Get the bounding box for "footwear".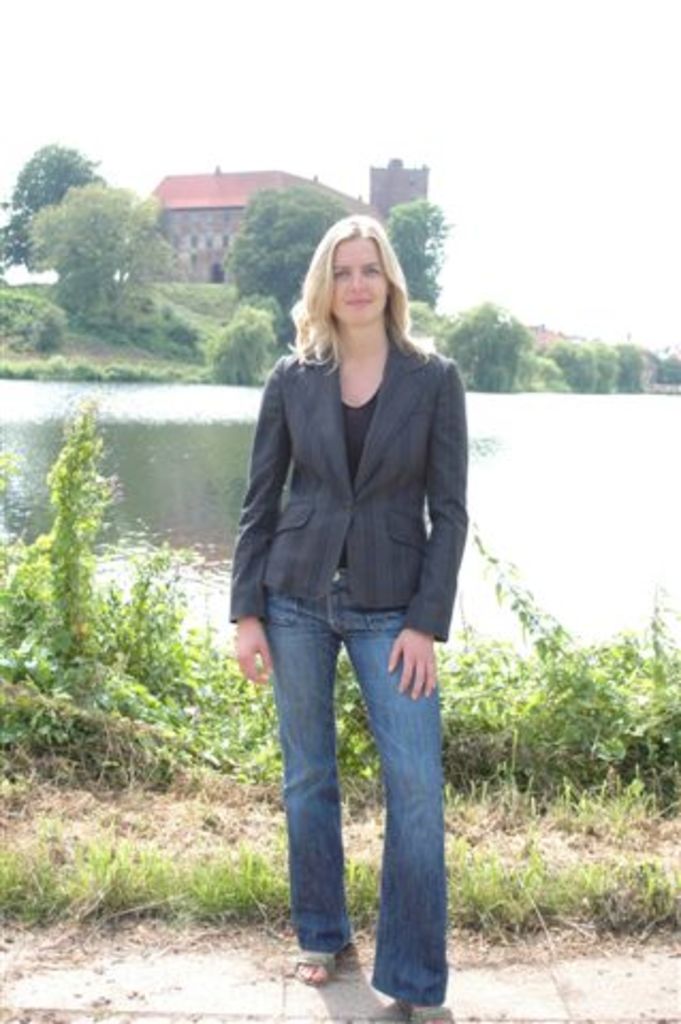
Rect(292, 954, 339, 990).
